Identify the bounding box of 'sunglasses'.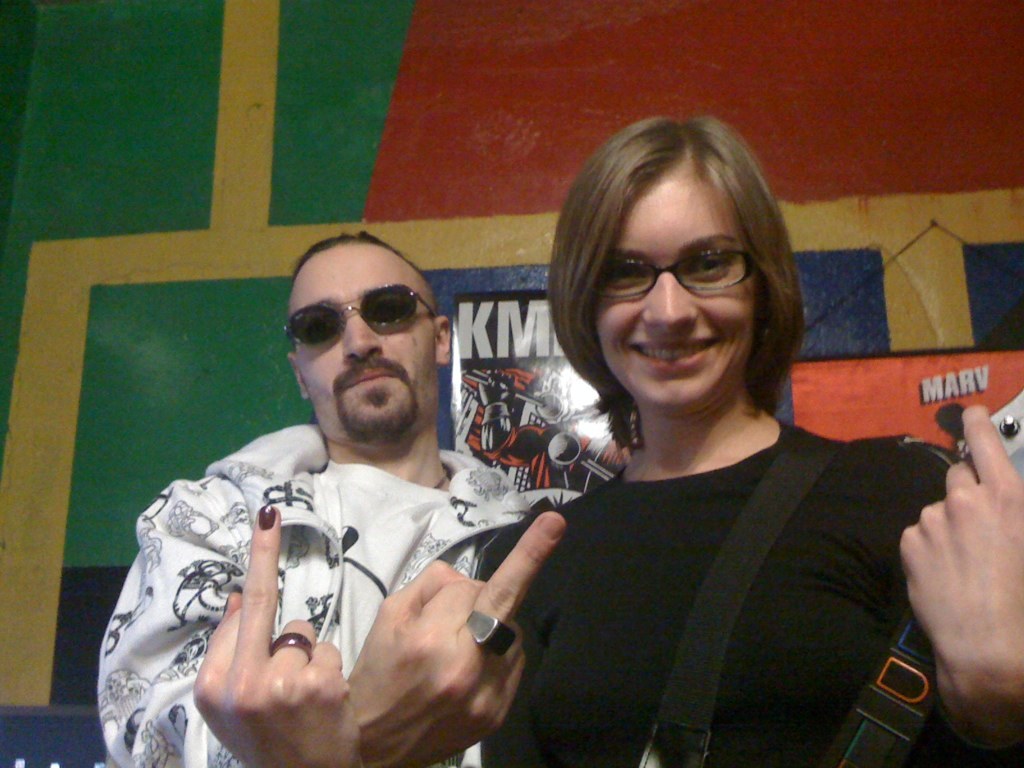
select_region(585, 245, 755, 298).
